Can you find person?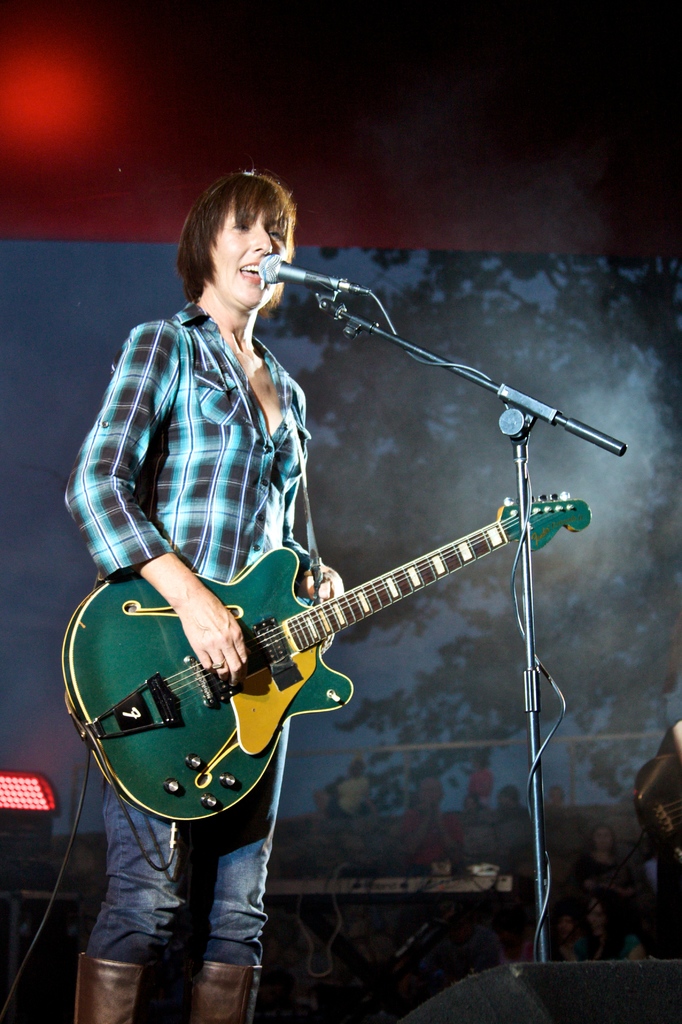
Yes, bounding box: locate(583, 895, 645, 959).
